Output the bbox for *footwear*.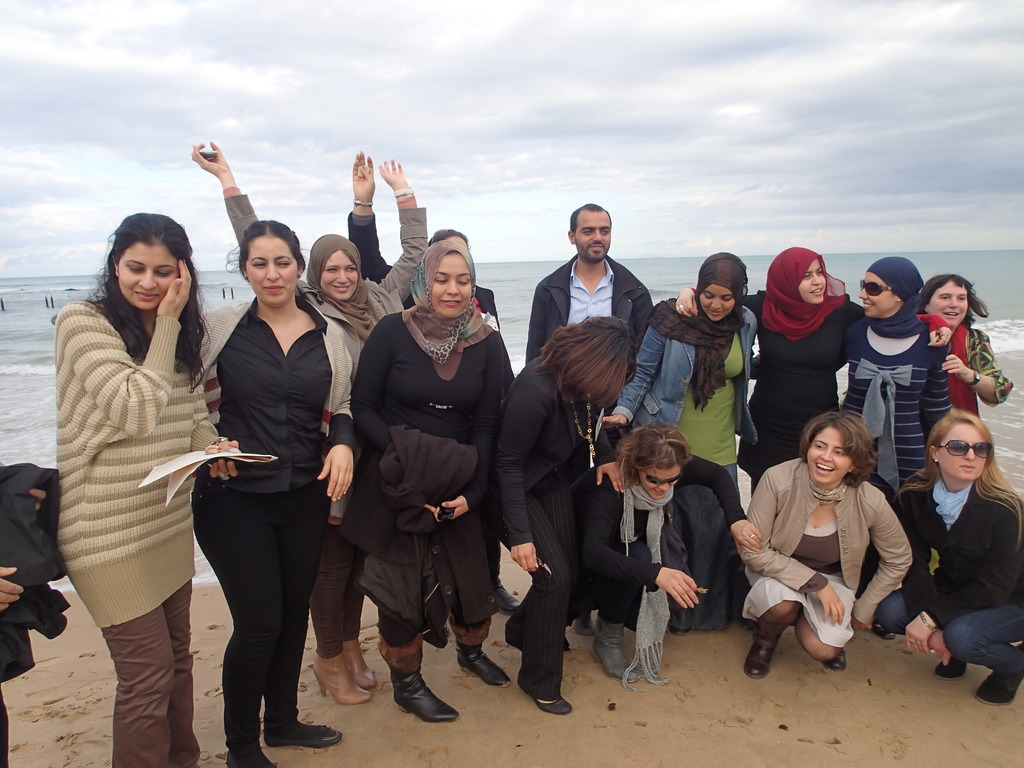
l=533, t=699, r=573, b=719.
